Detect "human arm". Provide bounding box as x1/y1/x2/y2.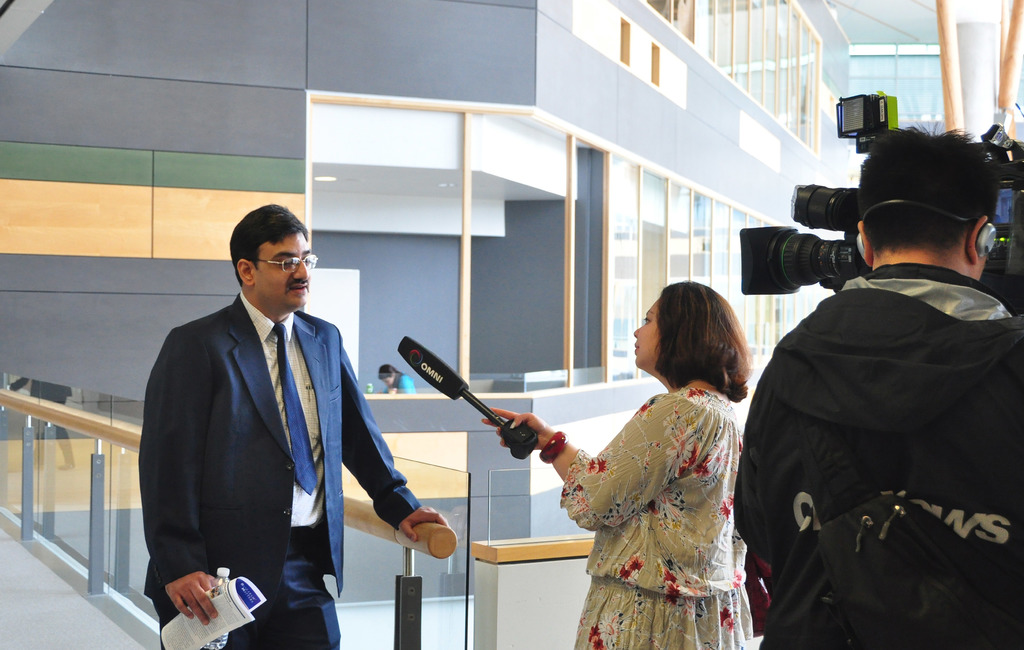
478/407/706/532.
